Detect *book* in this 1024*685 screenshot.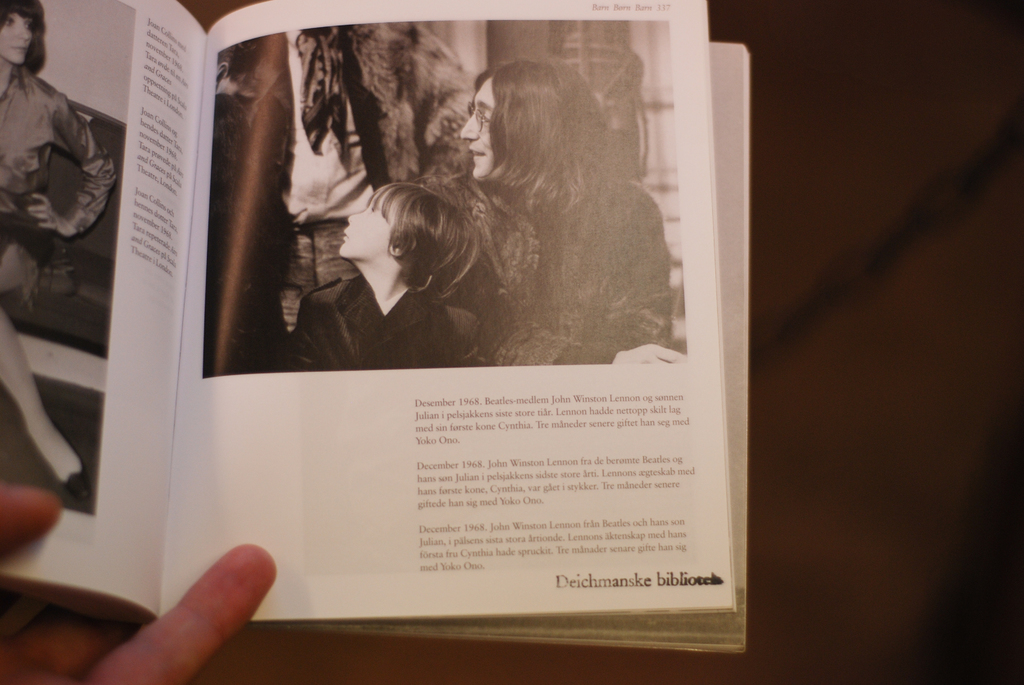
Detection: {"left": 0, "top": 0, "right": 757, "bottom": 663}.
